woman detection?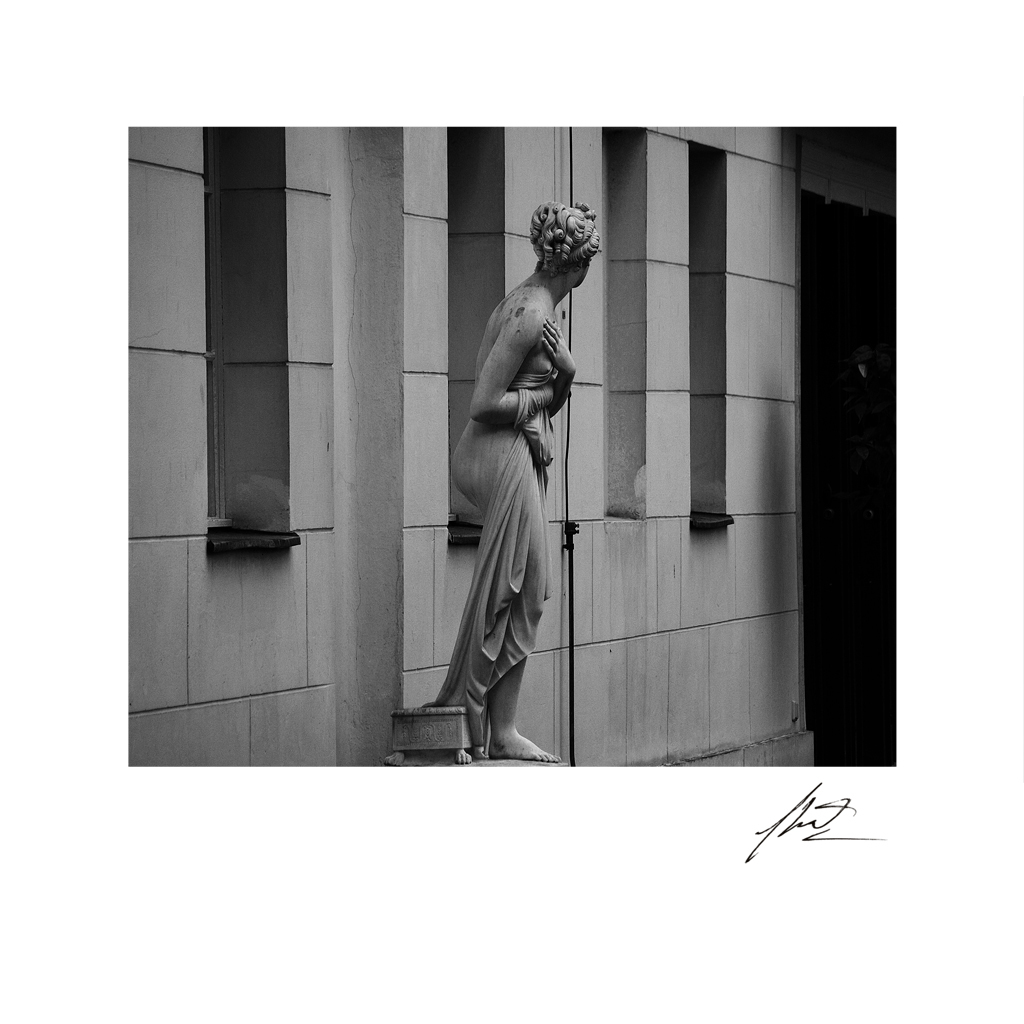
[left=449, top=206, right=597, bottom=755]
